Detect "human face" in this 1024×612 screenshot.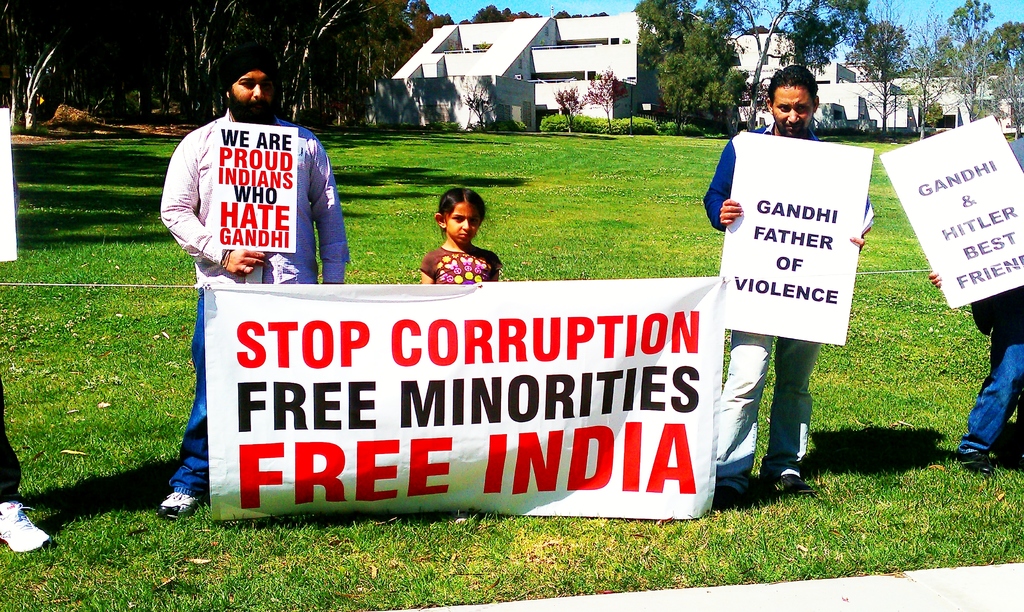
Detection: select_region(232, 71, 275, 113).
